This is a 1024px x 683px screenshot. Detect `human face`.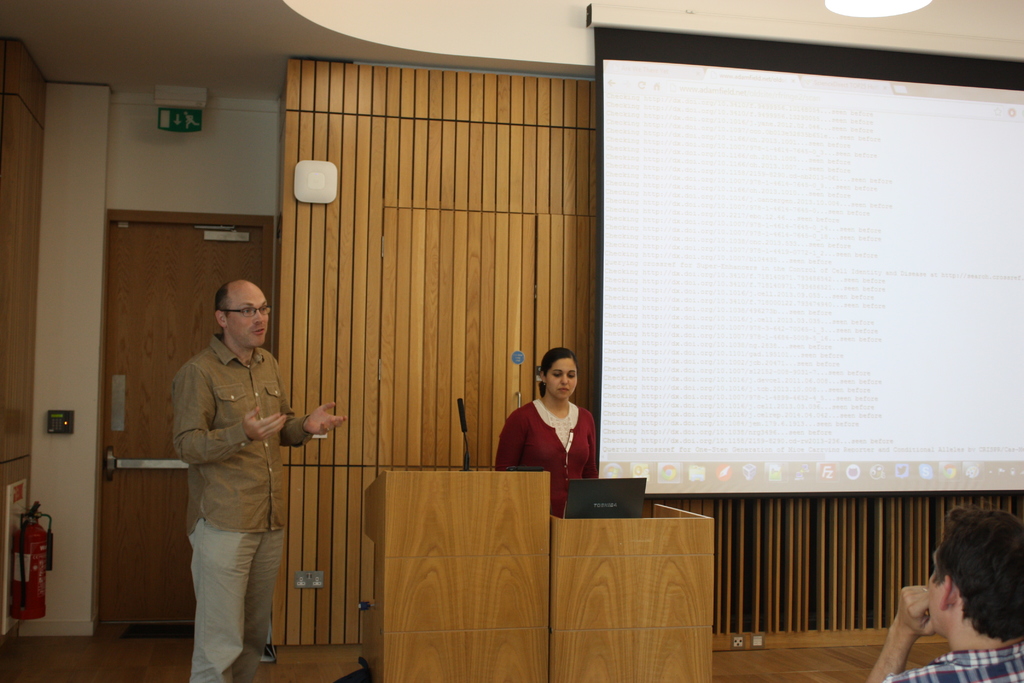
227, 286, 270, 345.
